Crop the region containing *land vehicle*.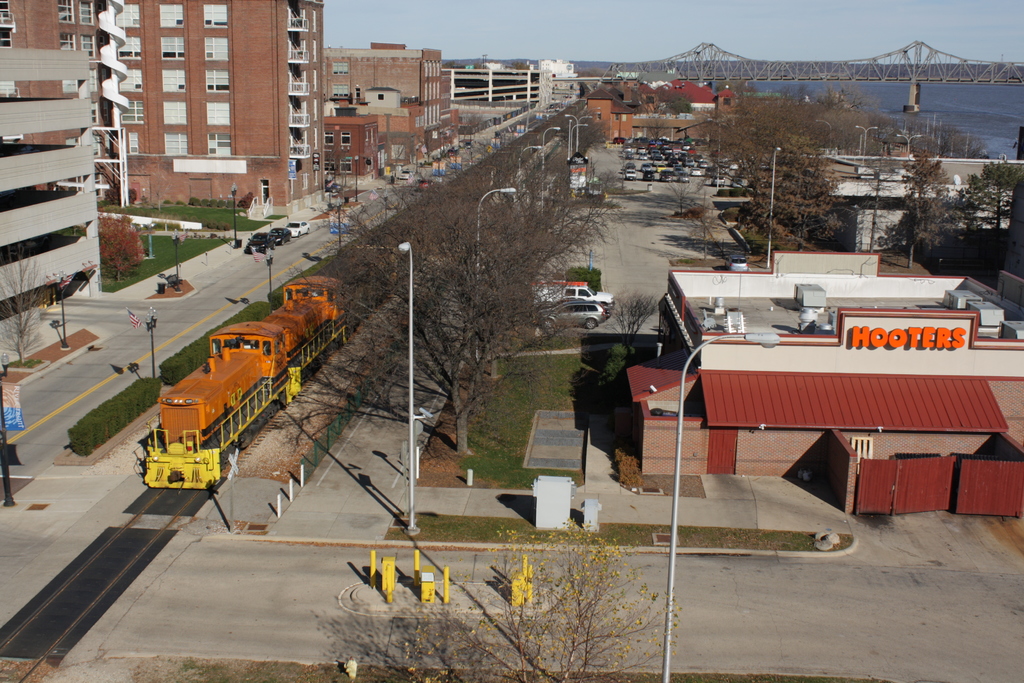
Crop region: (142,97,586,493).
